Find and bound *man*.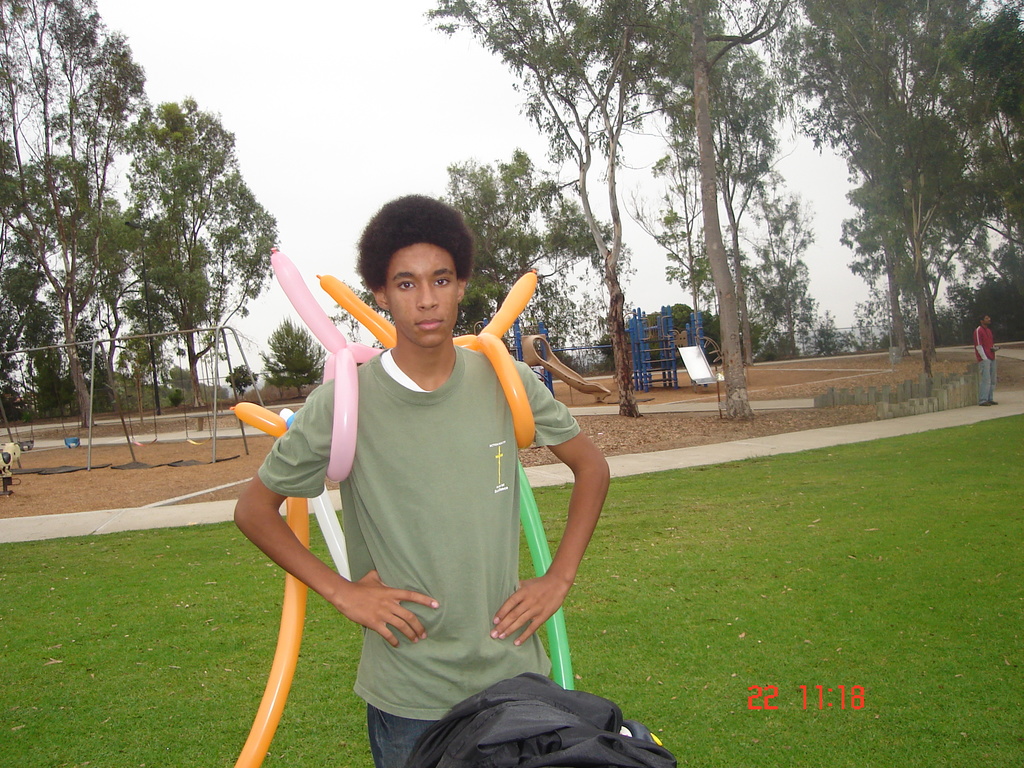
Bound: region(235, 196, 612, 767).
